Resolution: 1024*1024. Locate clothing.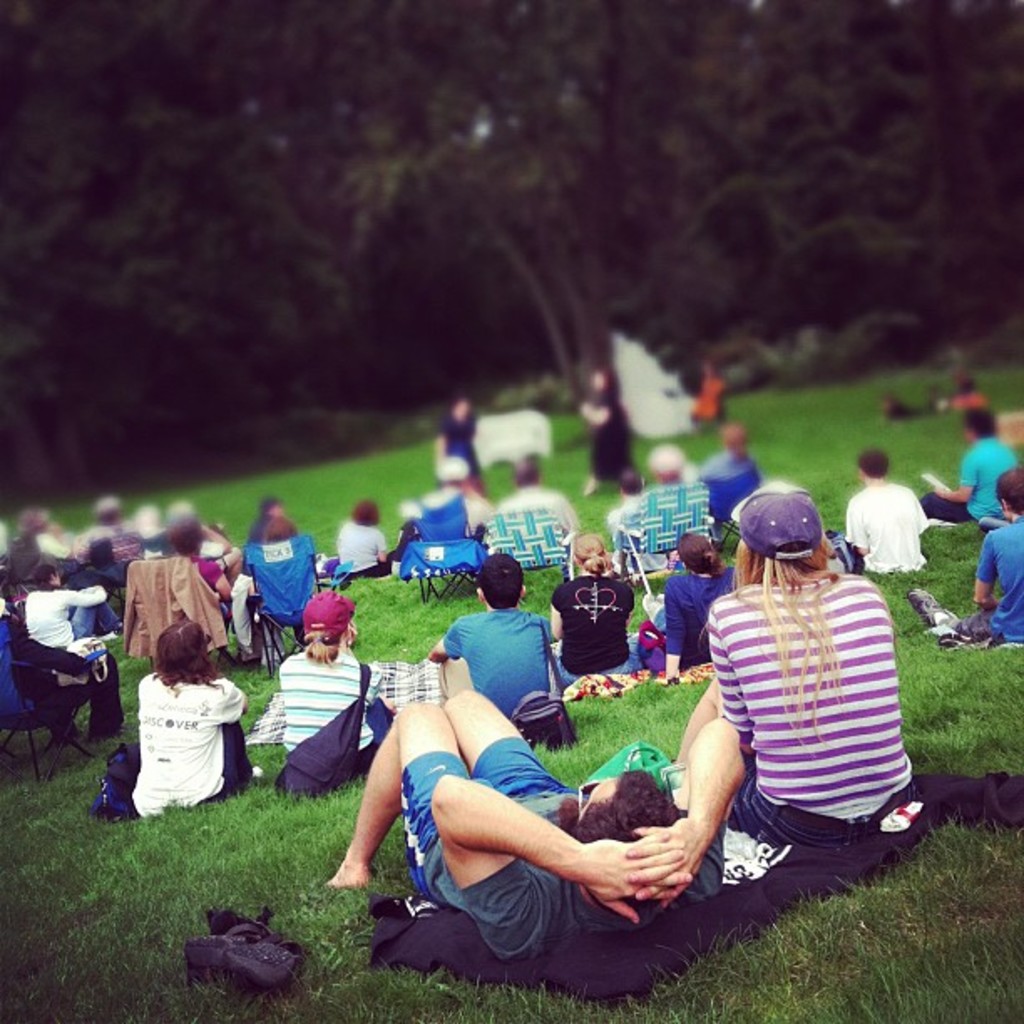
locate(842, 482, 940, 596).
